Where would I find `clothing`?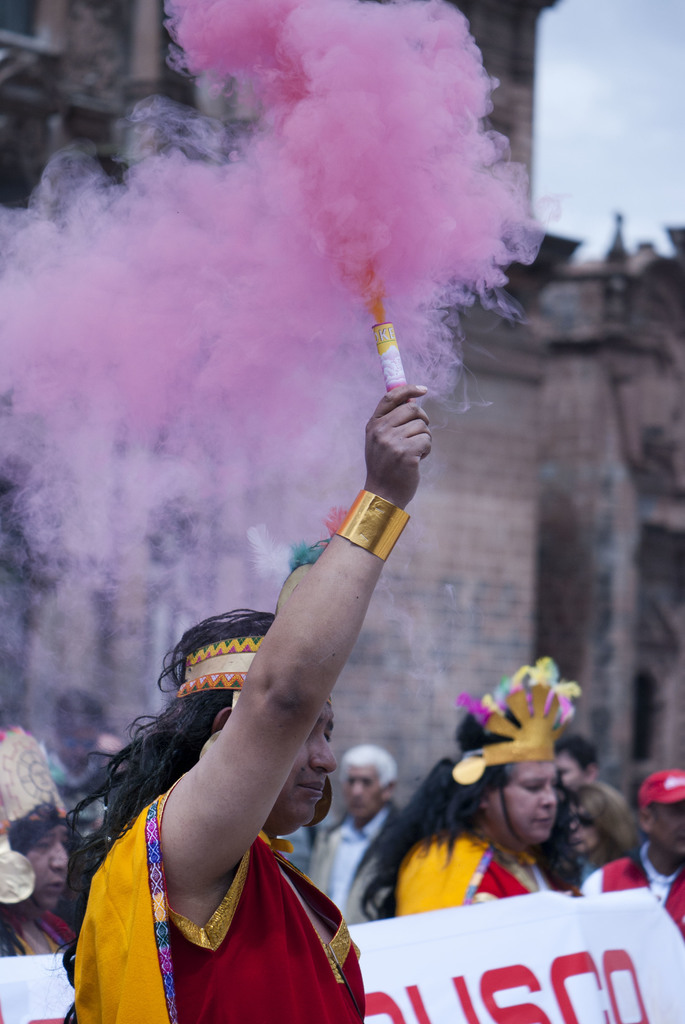
At [580, 846, 684, 934].
